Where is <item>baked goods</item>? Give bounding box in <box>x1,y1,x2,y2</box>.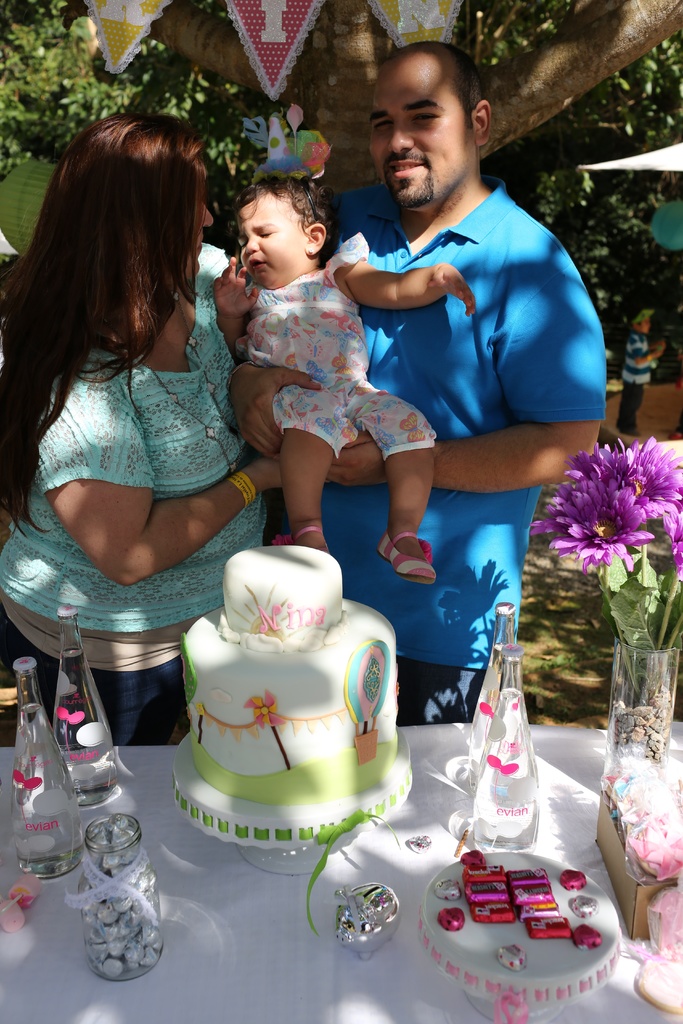
<box>167,584,410,867</box>.
